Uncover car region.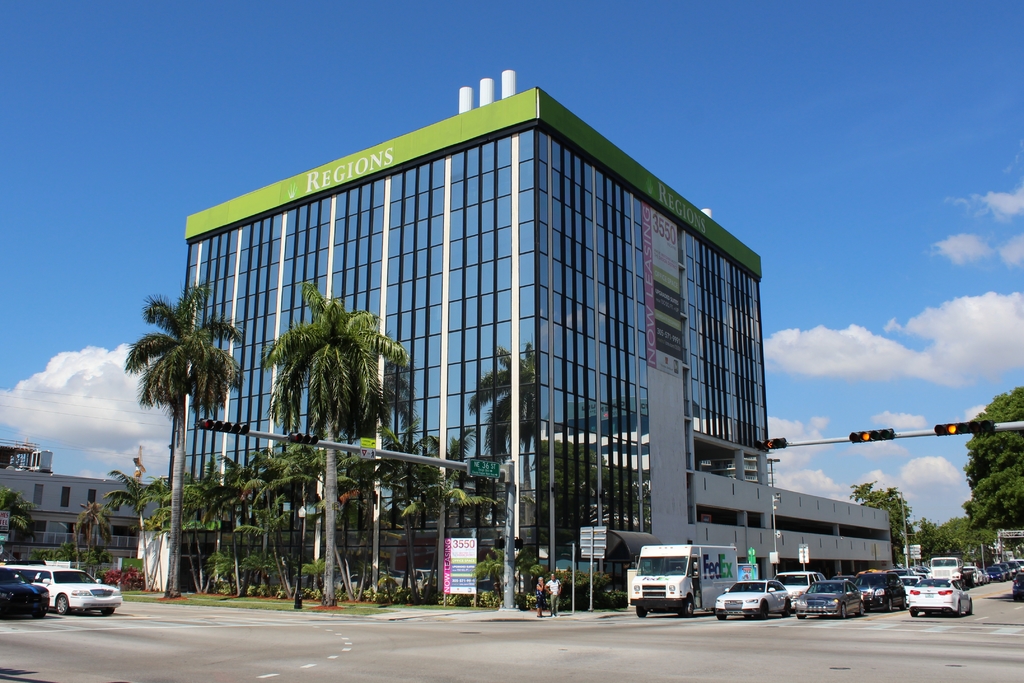
Uncovered: box=[721, 577, 792, 618].
